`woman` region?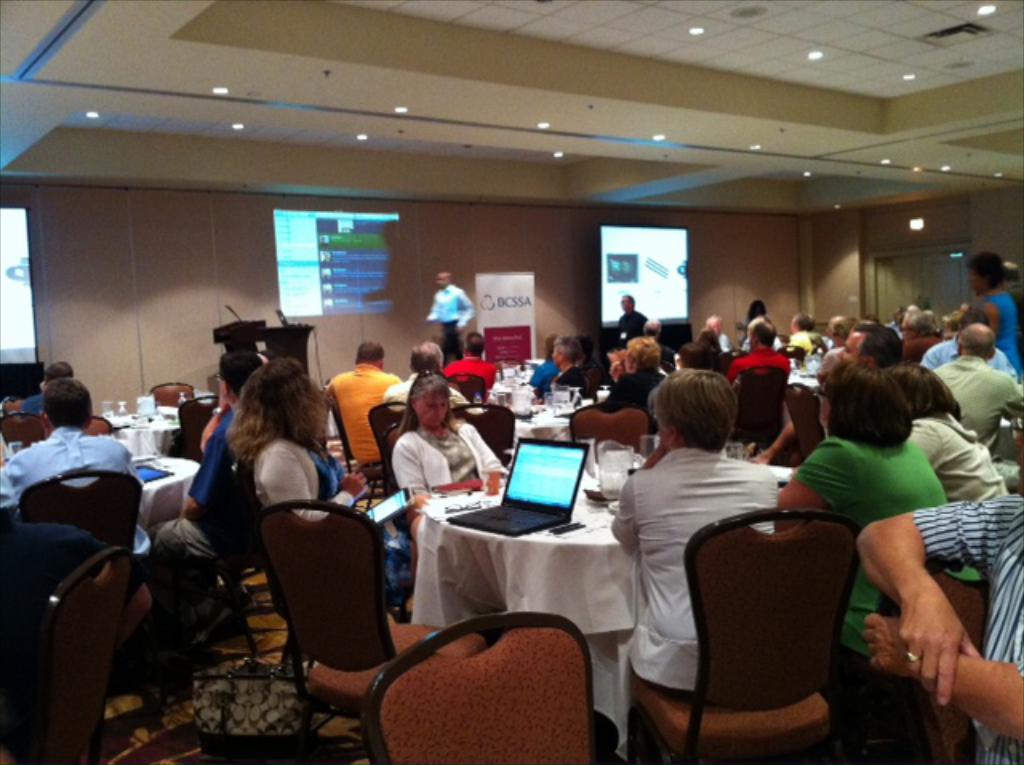
detection(227, 357, 418, 610)
